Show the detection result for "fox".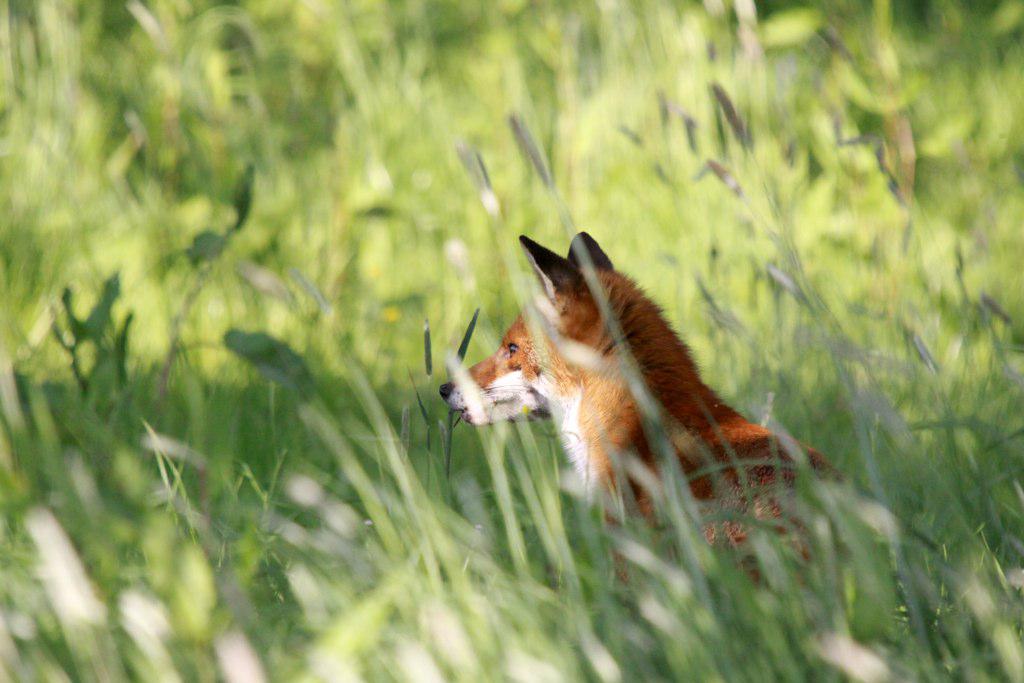
(left=438, top=227, right=903, bottom=610).
